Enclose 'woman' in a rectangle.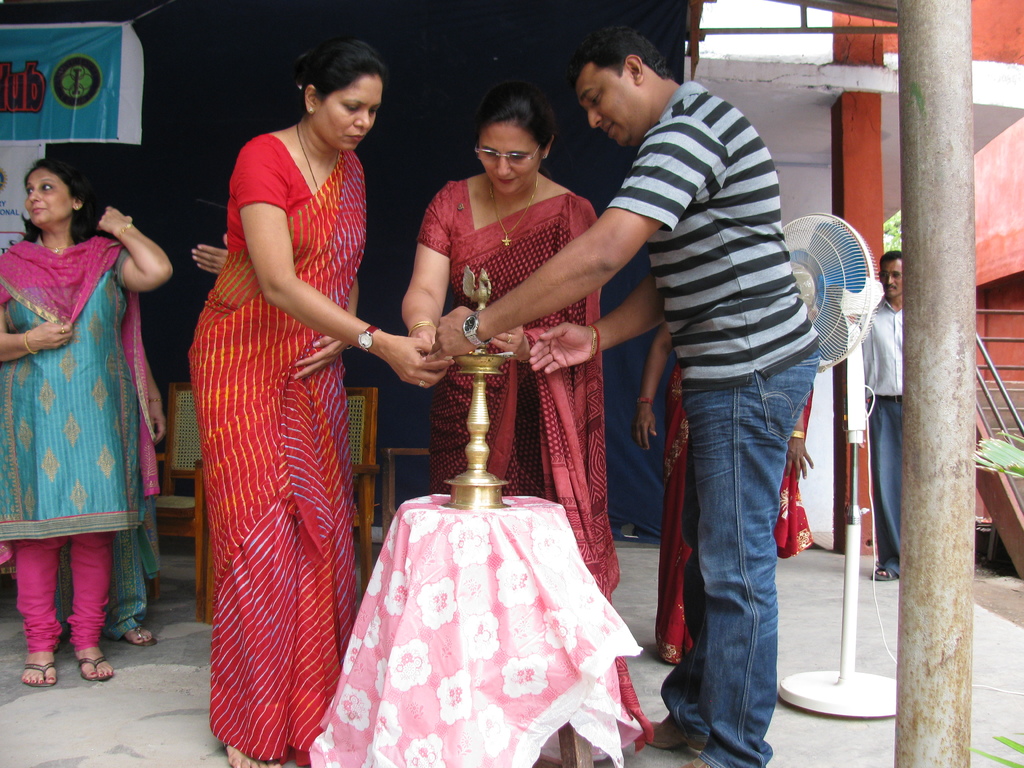
54, 340, 168, 653.
